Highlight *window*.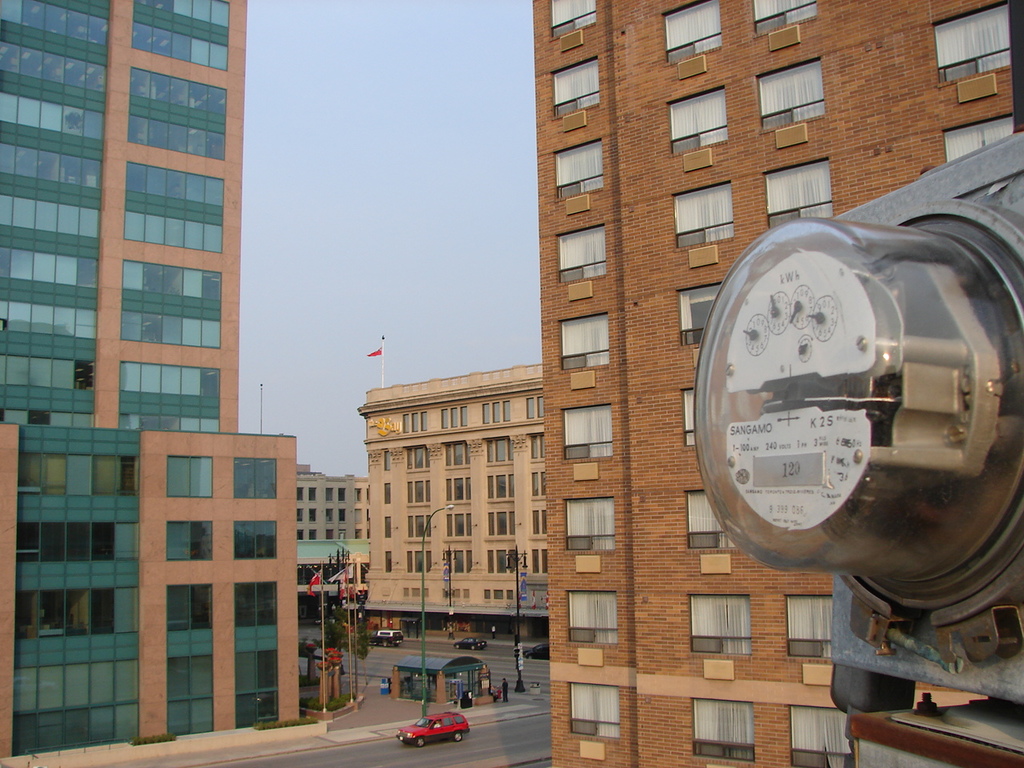
Highlighted region: [786, 600, 829, 660].
